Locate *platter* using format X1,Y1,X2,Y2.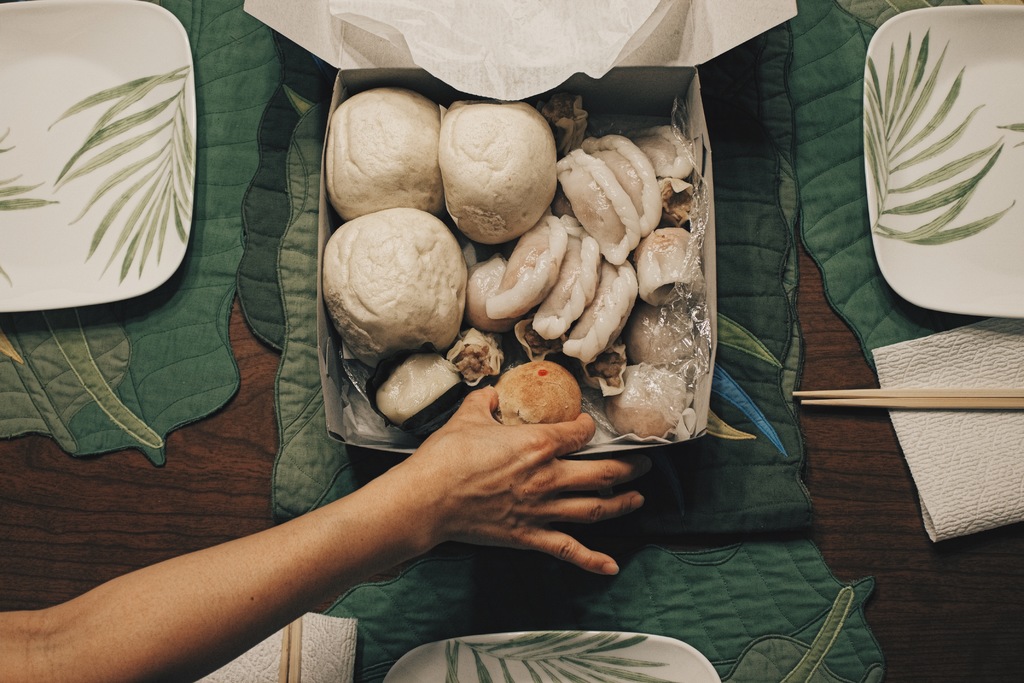
0,0,198,312.
